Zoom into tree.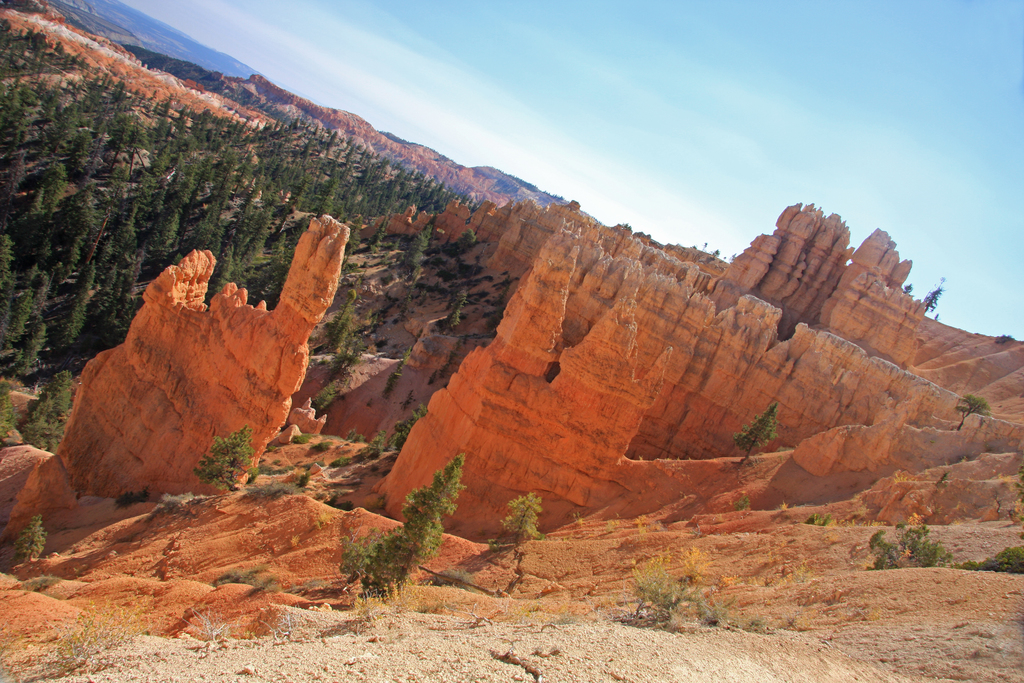
Zoom target: [24,383,72,451].
